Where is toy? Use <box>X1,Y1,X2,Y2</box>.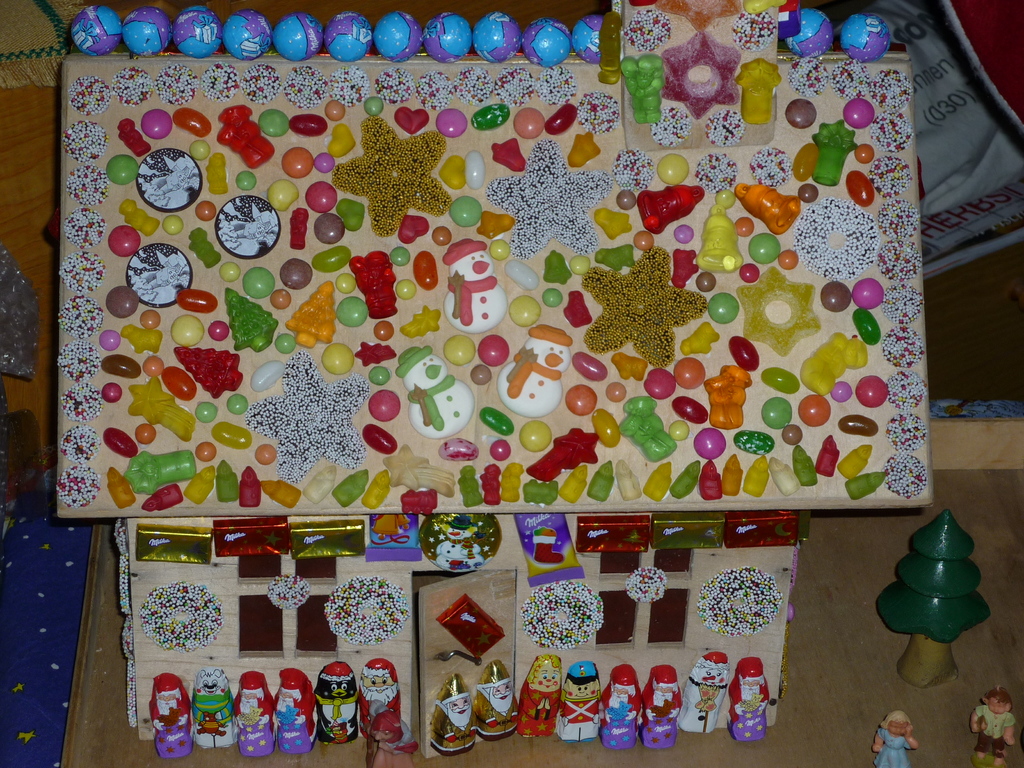
<box>550,662,611,744</box>.
